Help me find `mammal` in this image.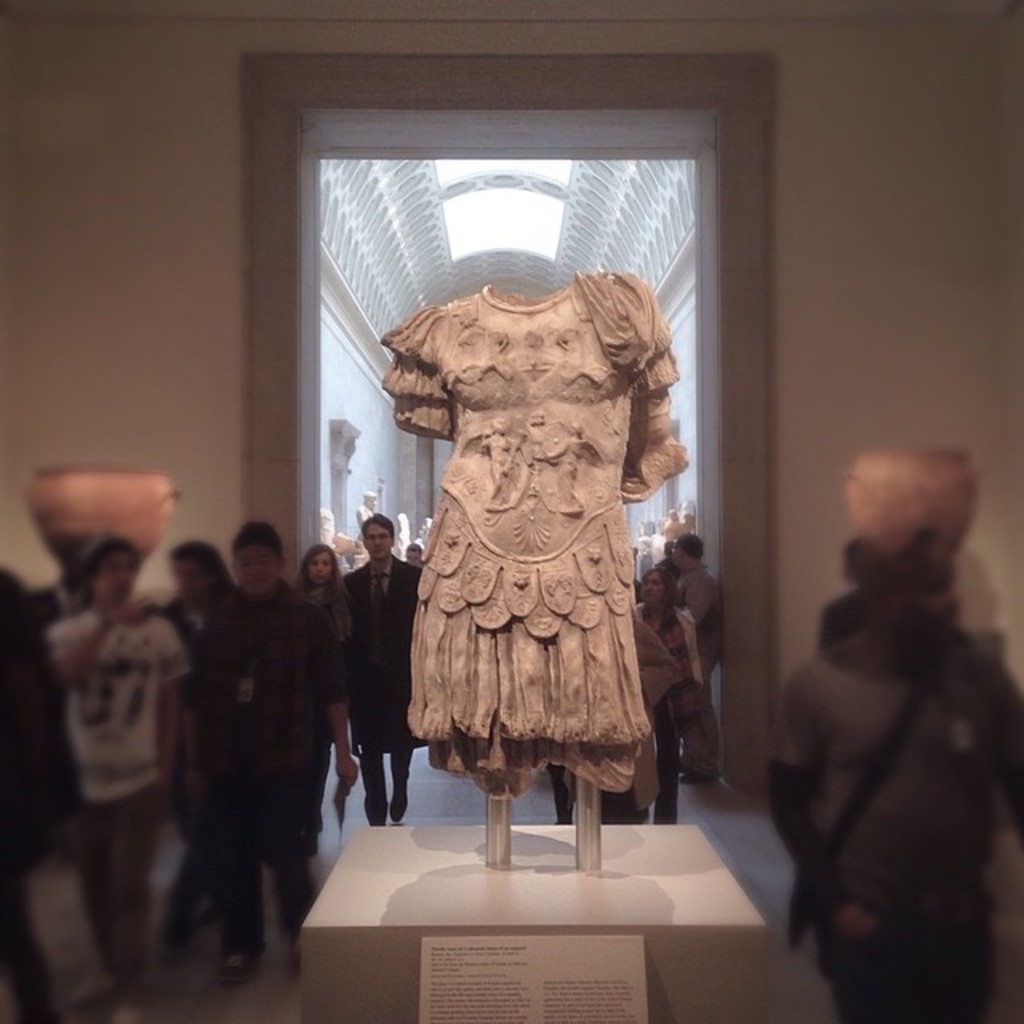
Found it: [0, 568, 80, 1022].
